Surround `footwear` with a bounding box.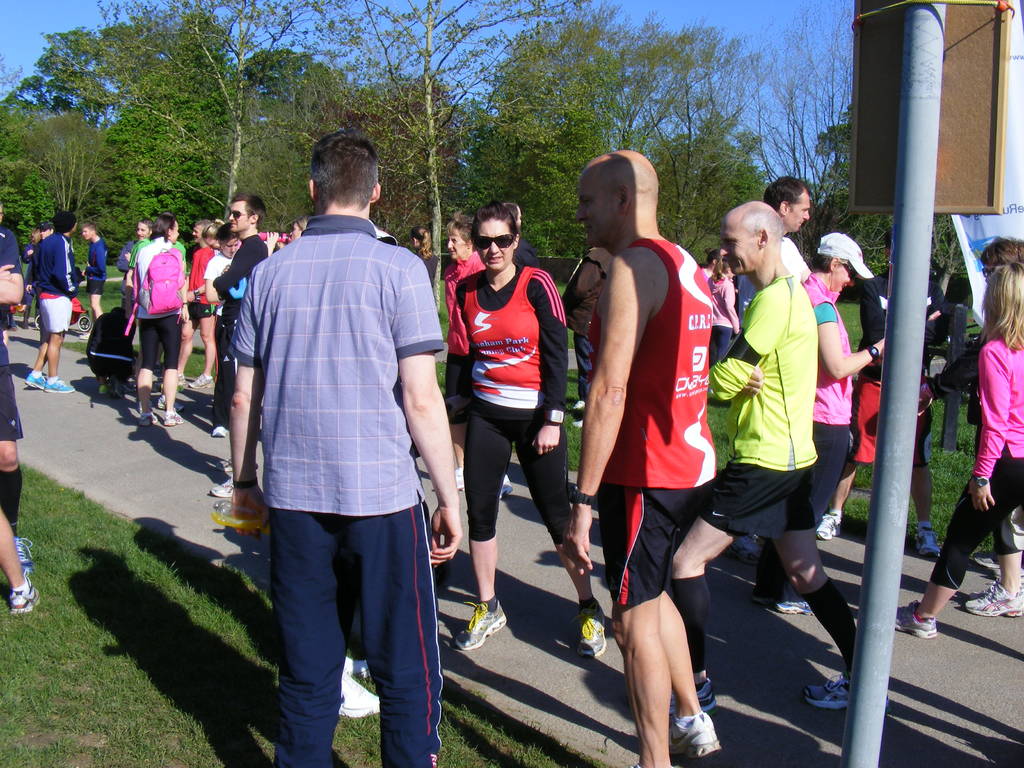
bbox(892, 597, 938, 641).
